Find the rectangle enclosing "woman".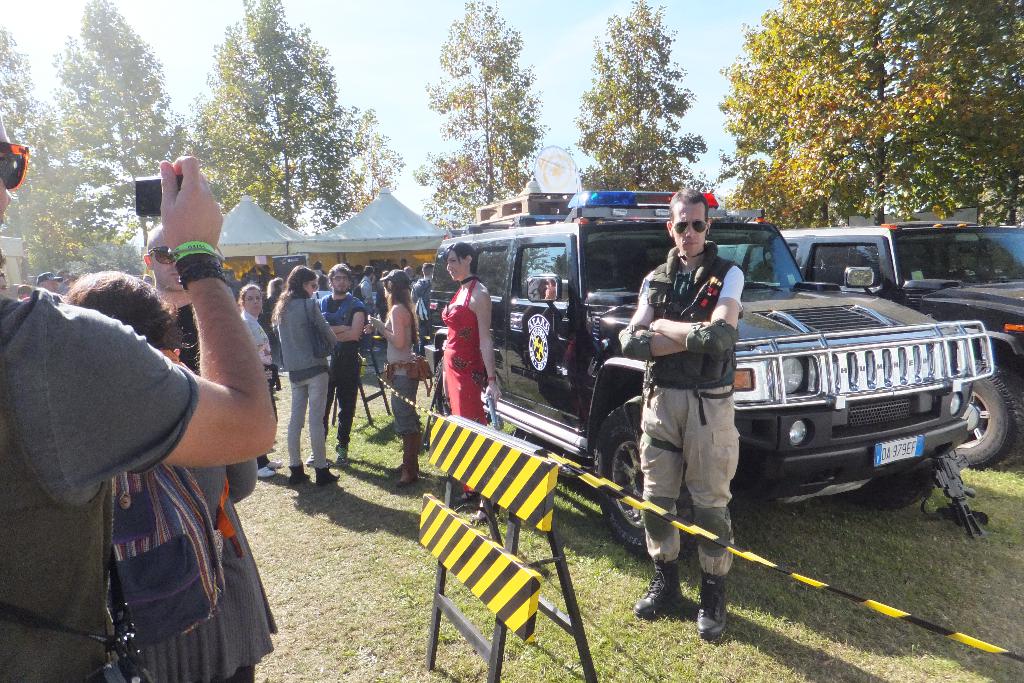
select_region(236, 283, 278, 483).
